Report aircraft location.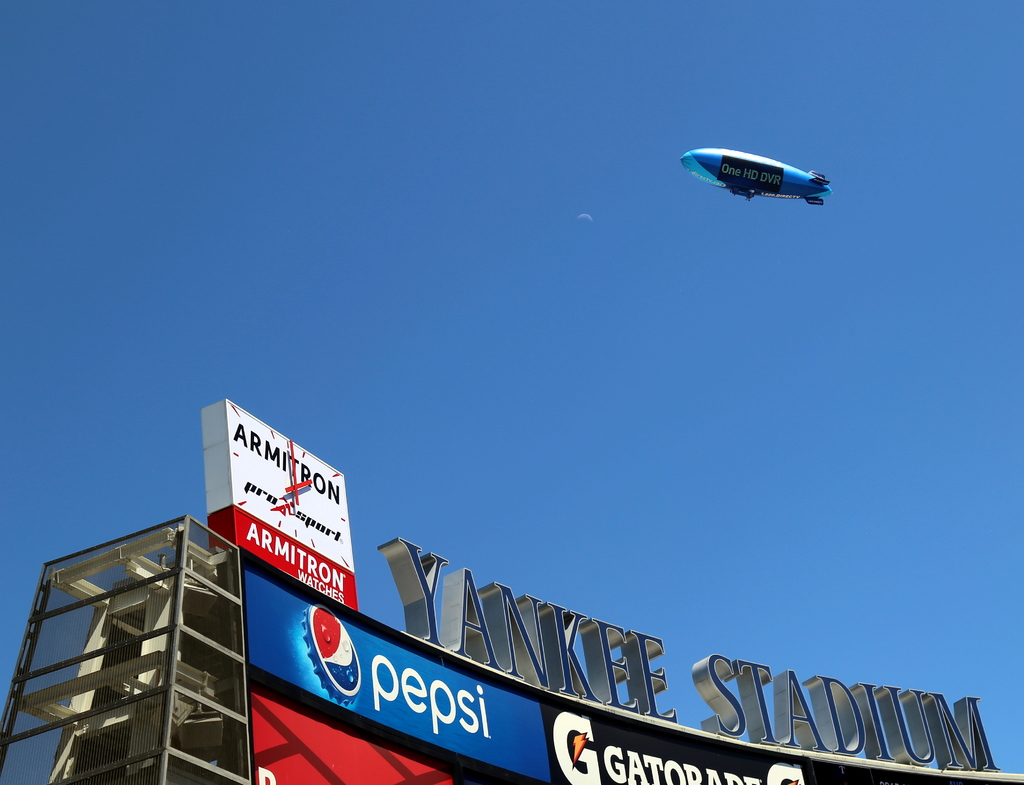
Report: 682, 128, 824, 213.
